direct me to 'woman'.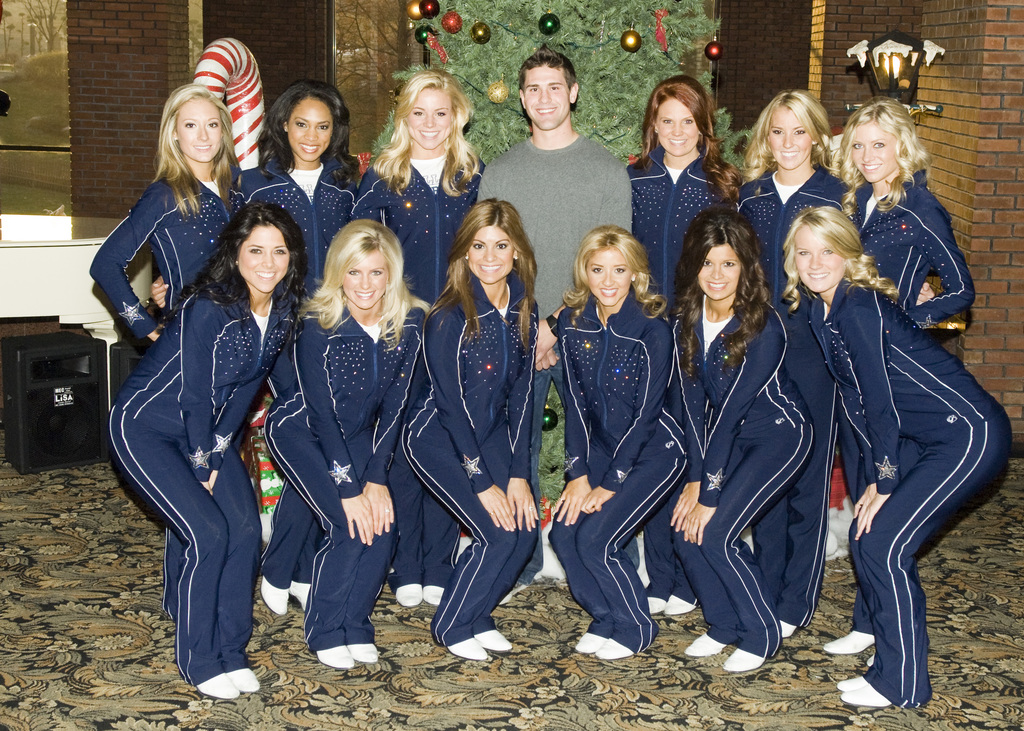
Direction: box(737, 87, 855, 635).
